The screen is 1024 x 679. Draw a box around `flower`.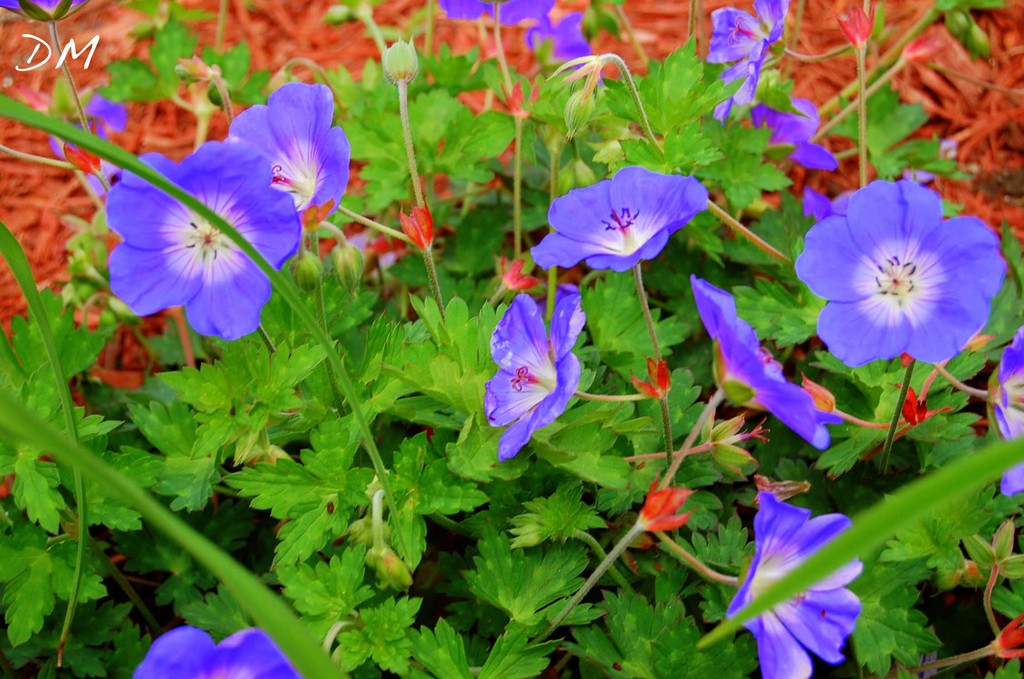
BBox(226, 85, 350, 221).
